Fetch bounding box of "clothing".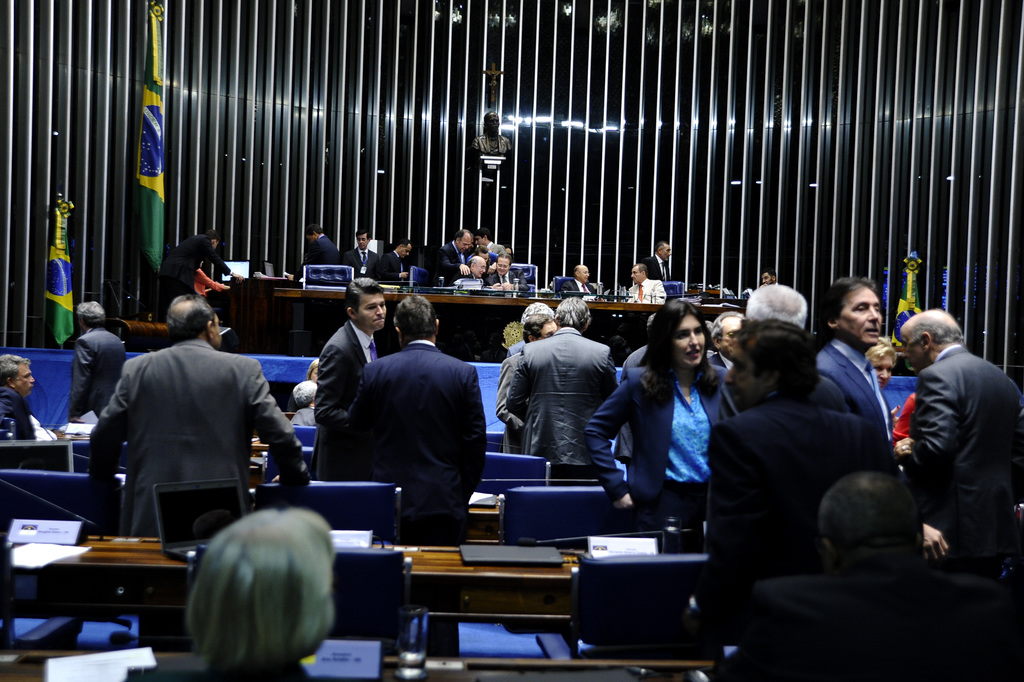
Bbox: (152, 240, 229, 320).
